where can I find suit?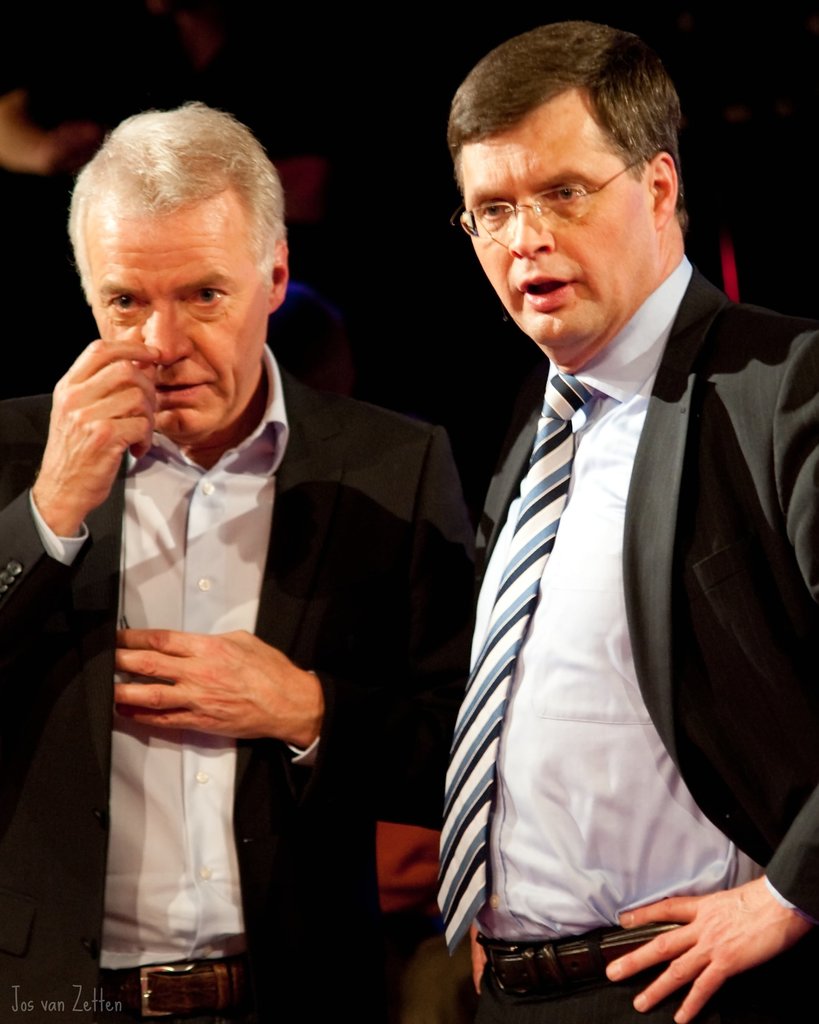
You can find it at (45, 265, 426, 973).
